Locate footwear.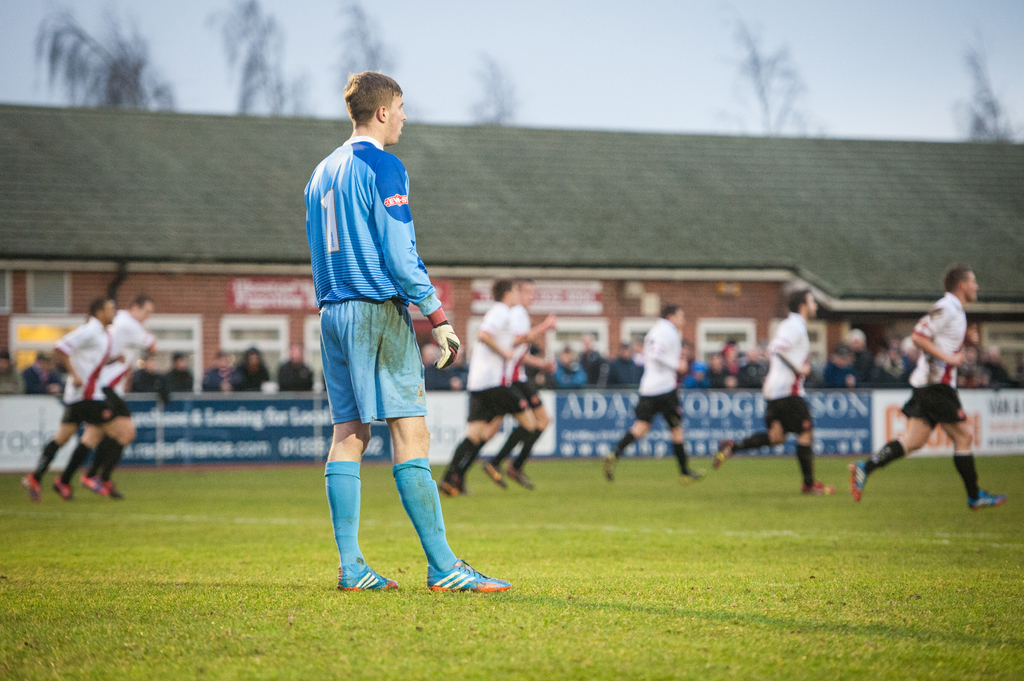
Bounding box: (970, 487, 1006, 509).
